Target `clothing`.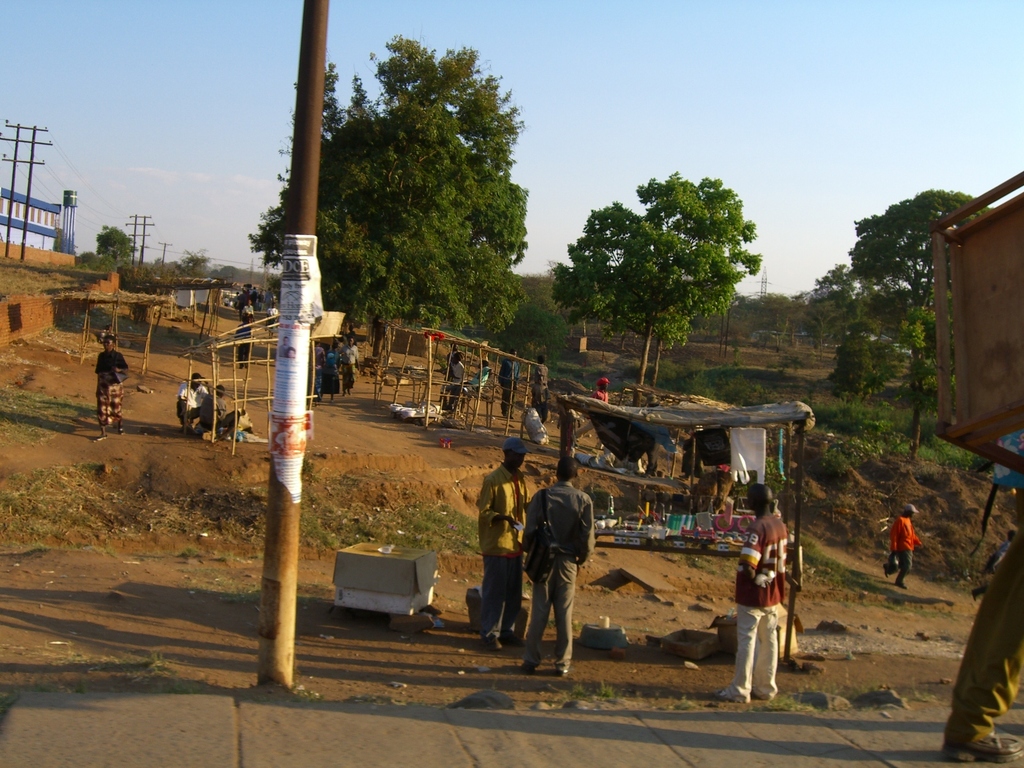
Target region: 176,381,208,421.
